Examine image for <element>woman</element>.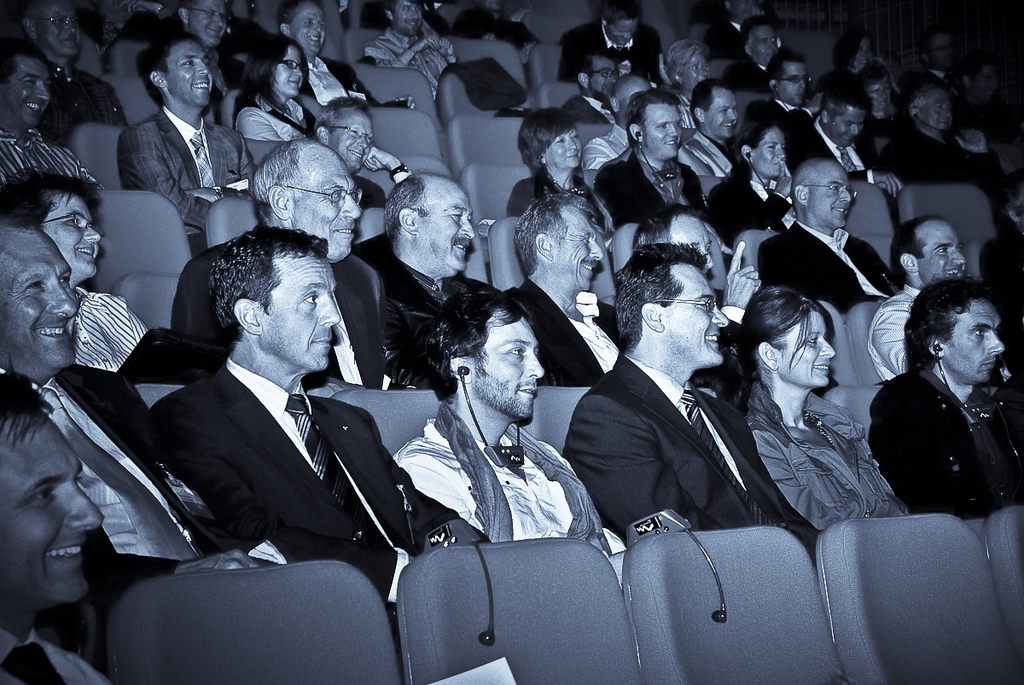
Examination result: left=666, top=38, right=719, bottom=128.
